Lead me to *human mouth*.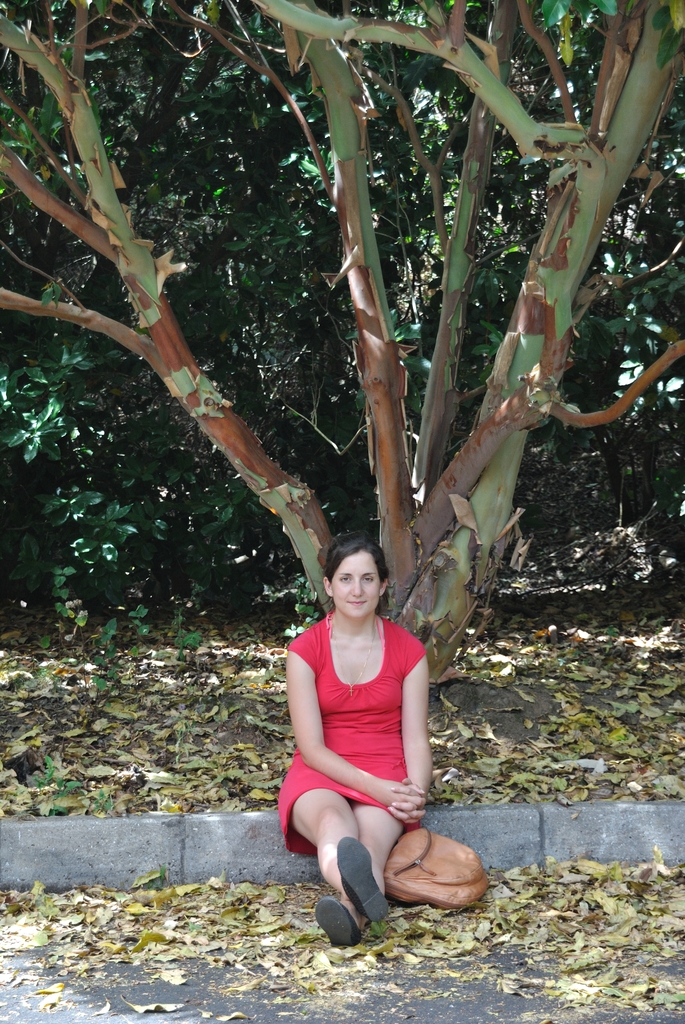
Lead to pyautogui.locateOnScreen(349, 603, 366, 607).
